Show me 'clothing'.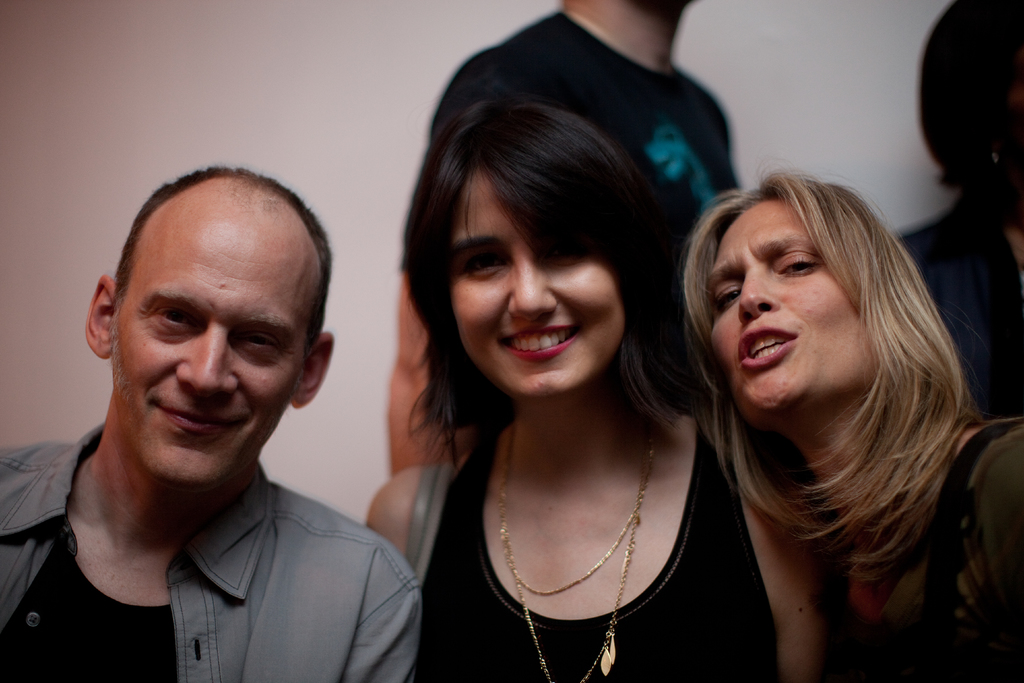
'clothing' is here: left=401, top=7, right=749, bottom=411.
